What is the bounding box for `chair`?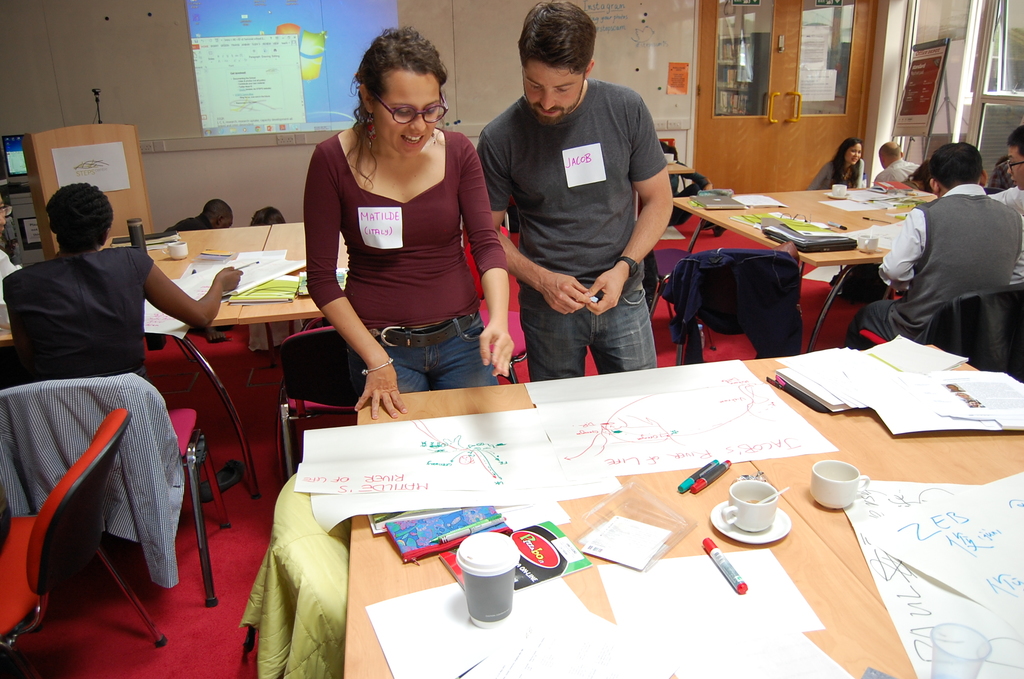
[left=275, top=315, right=369, bottom=477].
